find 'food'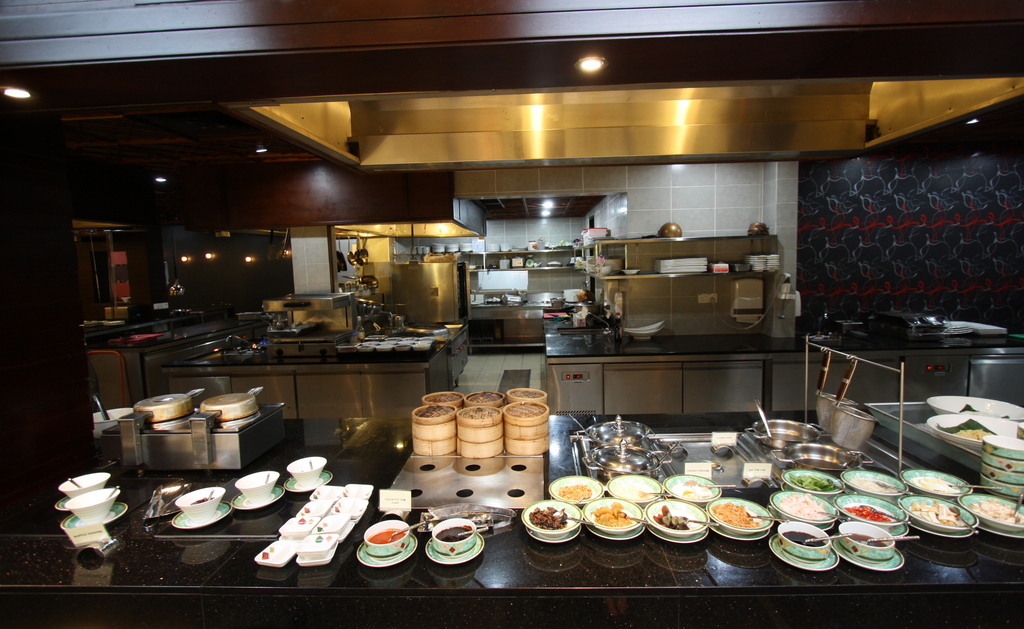
rect(612, 475, 651, 500)
